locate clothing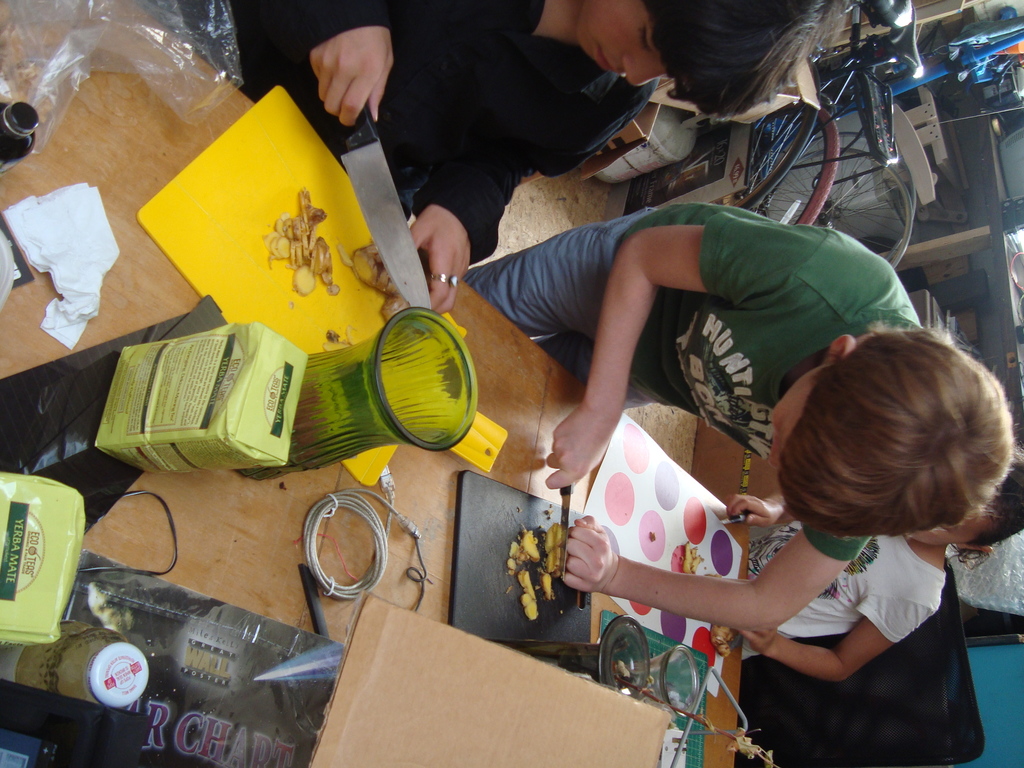
BBox(173, 0, 659, 270)
